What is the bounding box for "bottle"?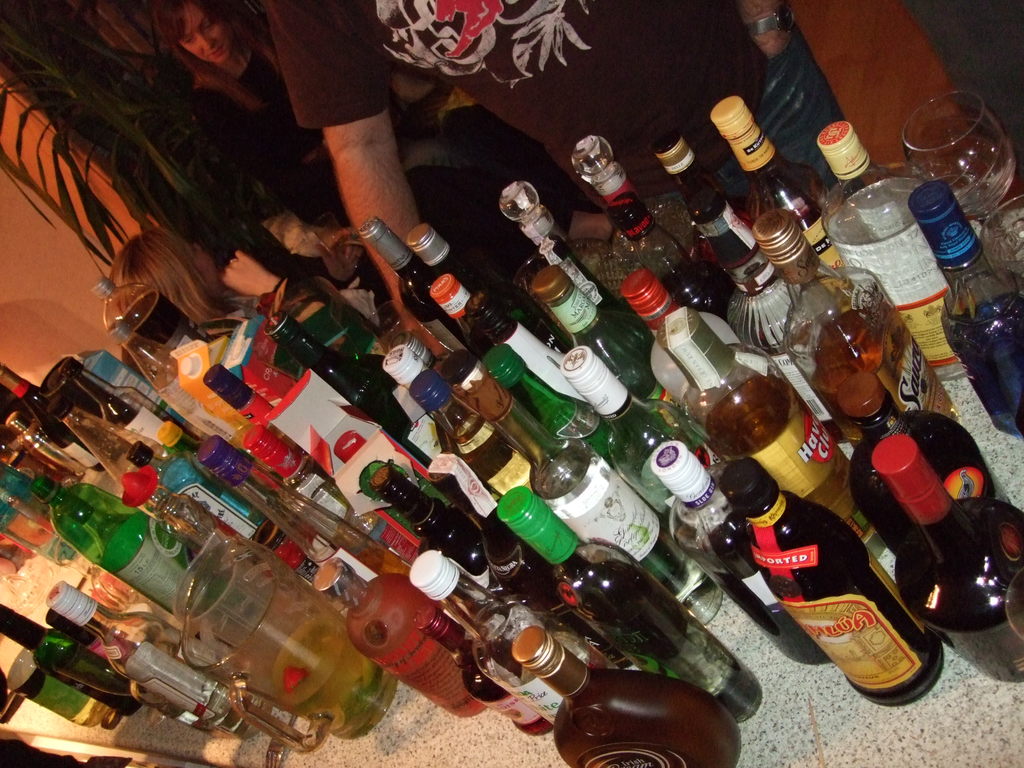
(408,212,522,344).
